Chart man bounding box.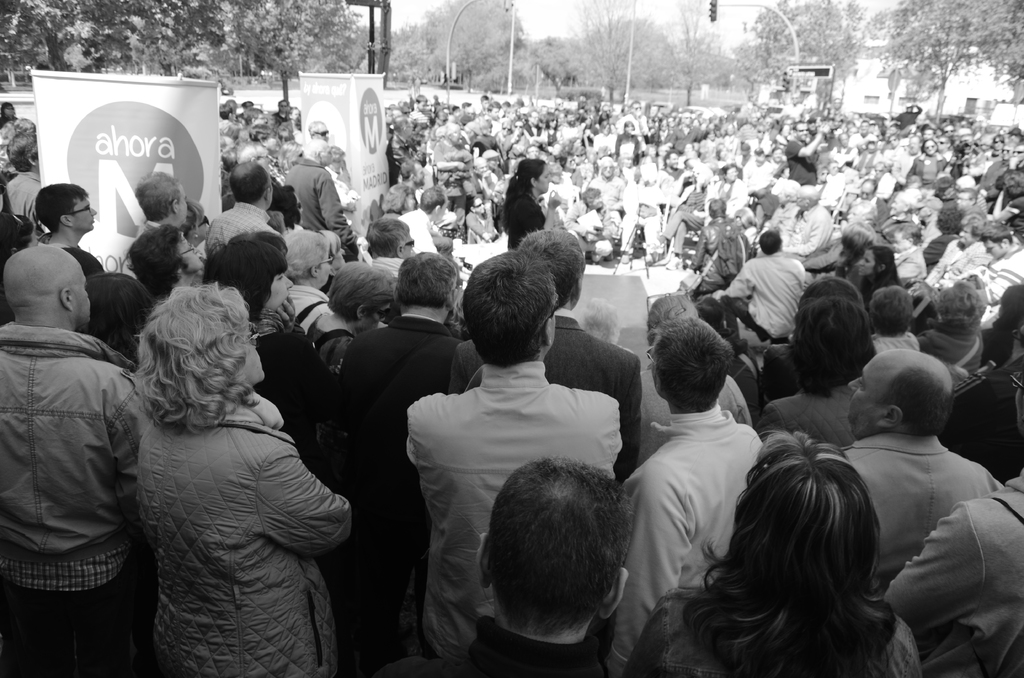
Charted: pyautogui.locateOnScreen(780, 186, 842, 262).
